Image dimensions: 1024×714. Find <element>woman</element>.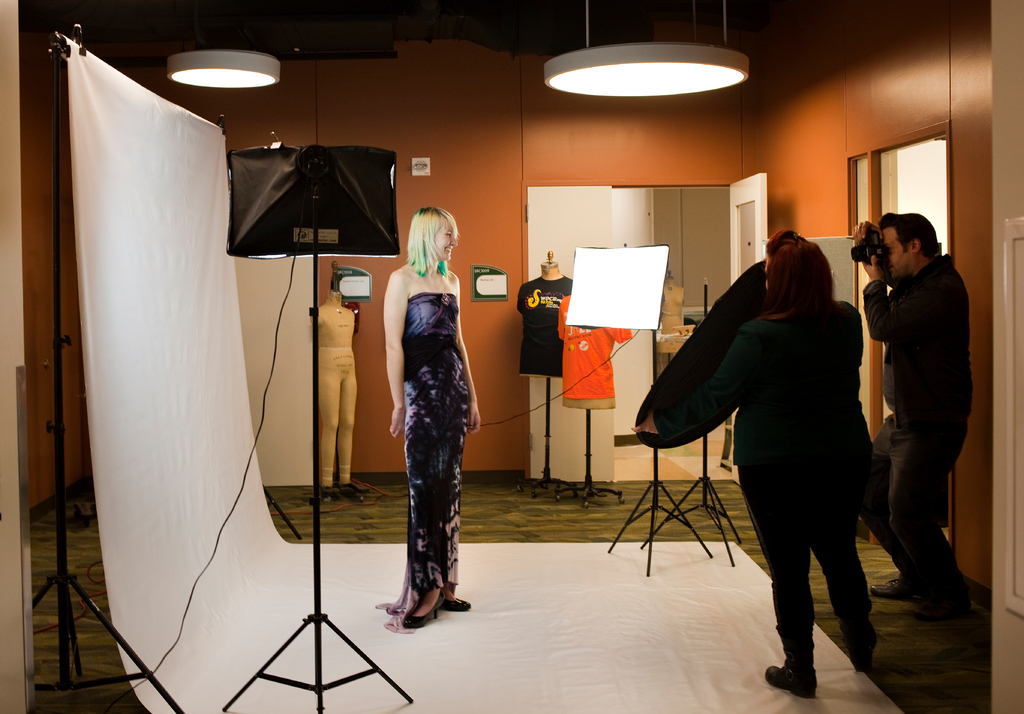
select_region(714, 220, 868, 700).
